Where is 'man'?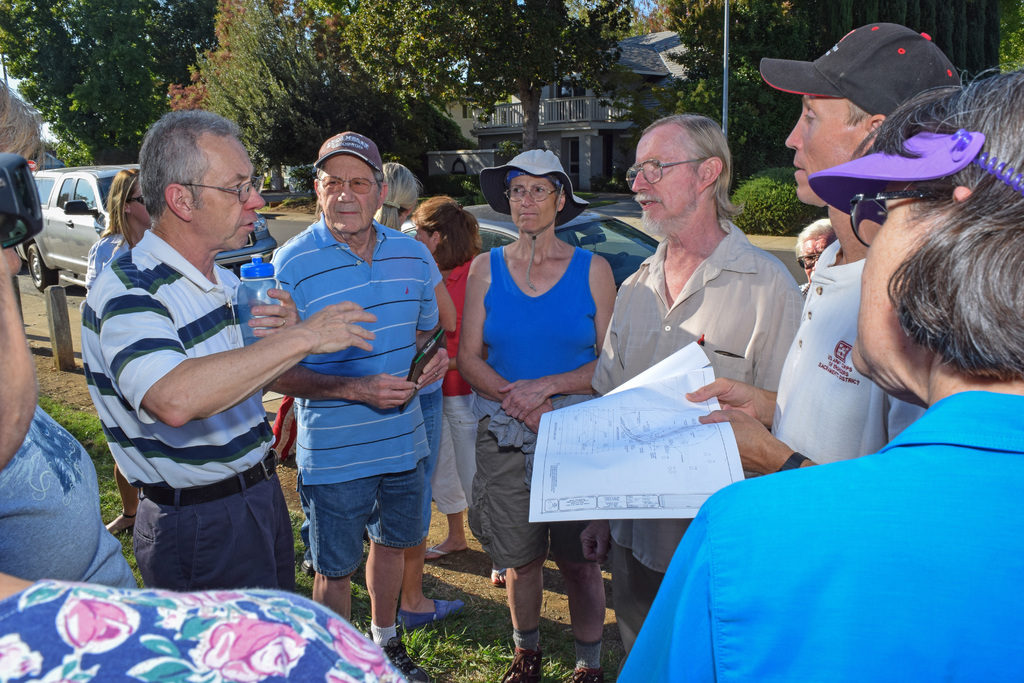
79, 131, 344, 594.
